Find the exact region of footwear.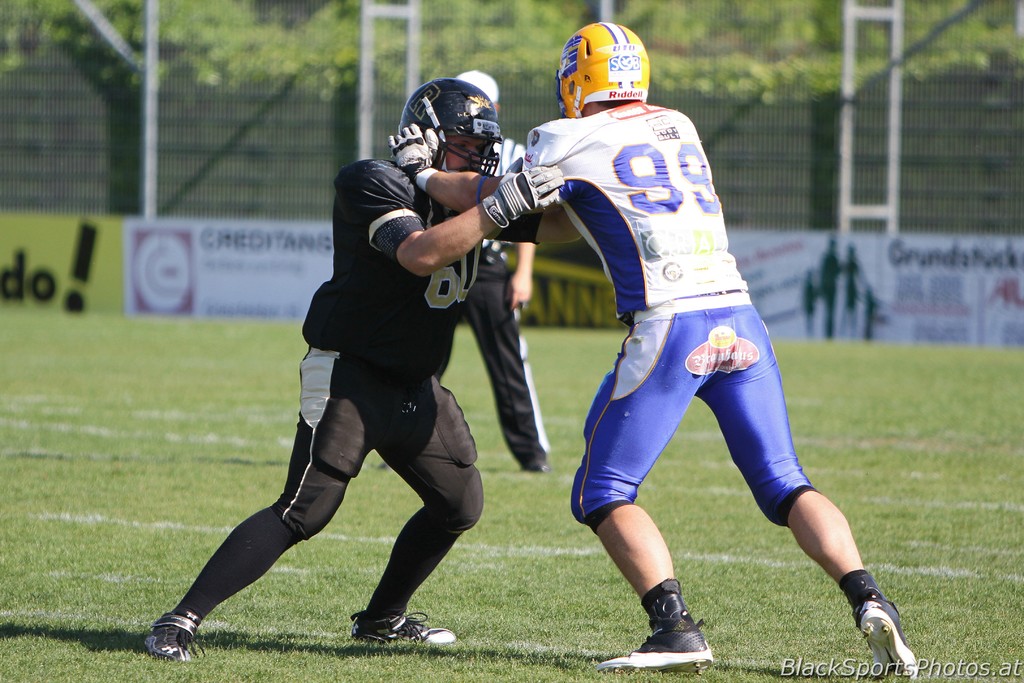
Exact region: (x1=598, y1=575, x2=717, y2=672).
